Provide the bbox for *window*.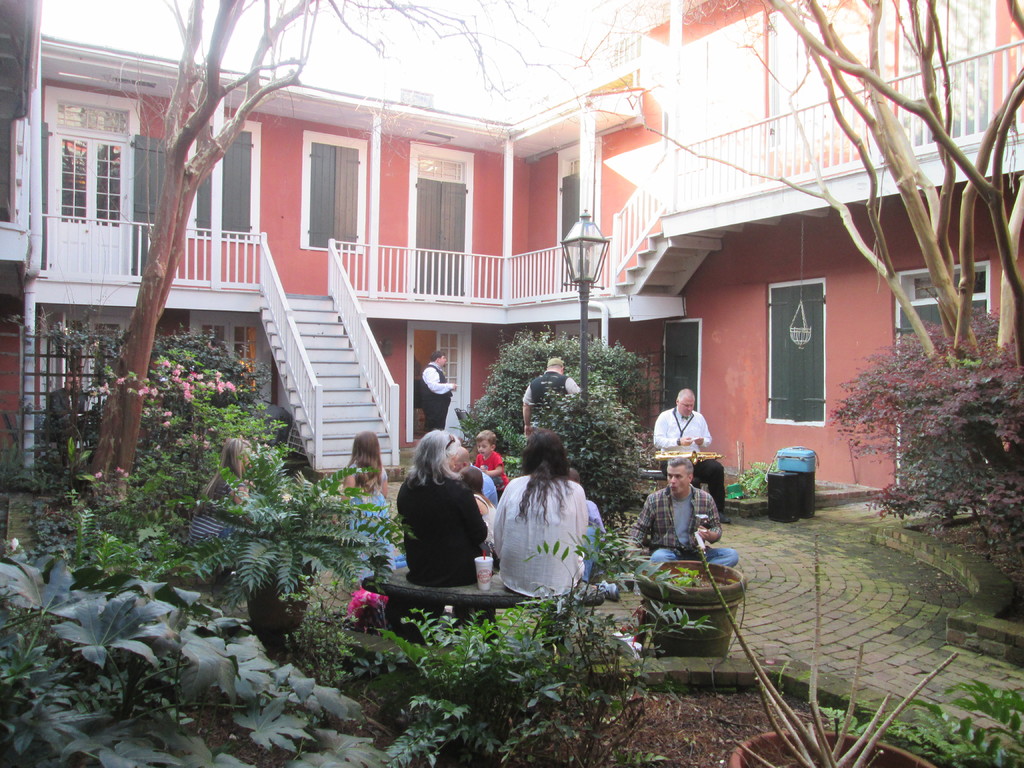
<box>187,120,259,245</box>.
